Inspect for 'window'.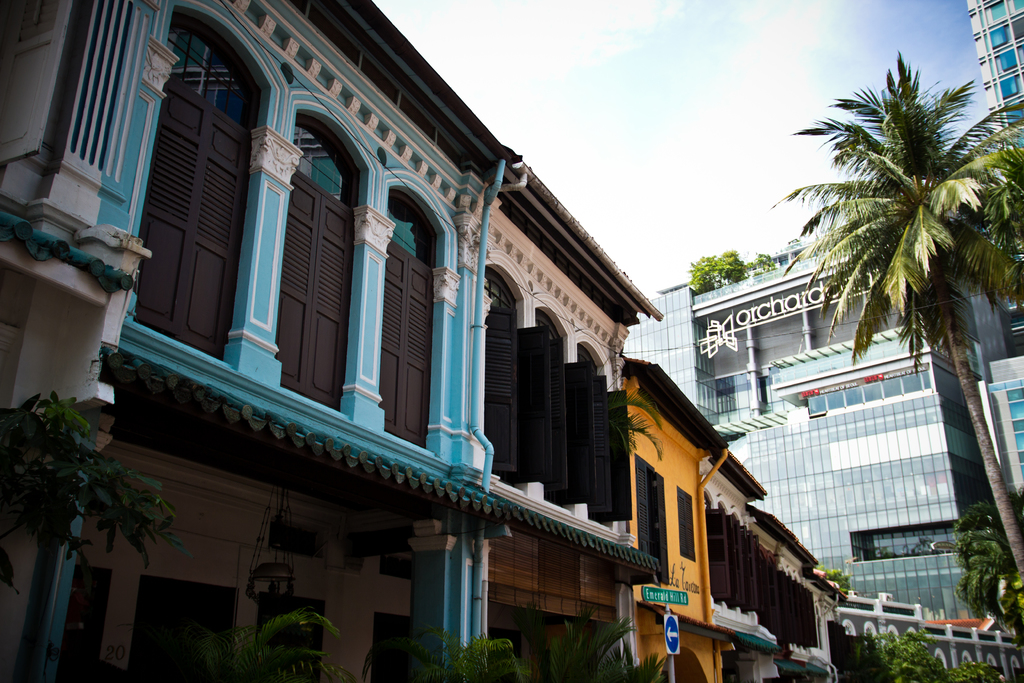
Inspection: (left=120, top=76, right=252, bottom=364).
